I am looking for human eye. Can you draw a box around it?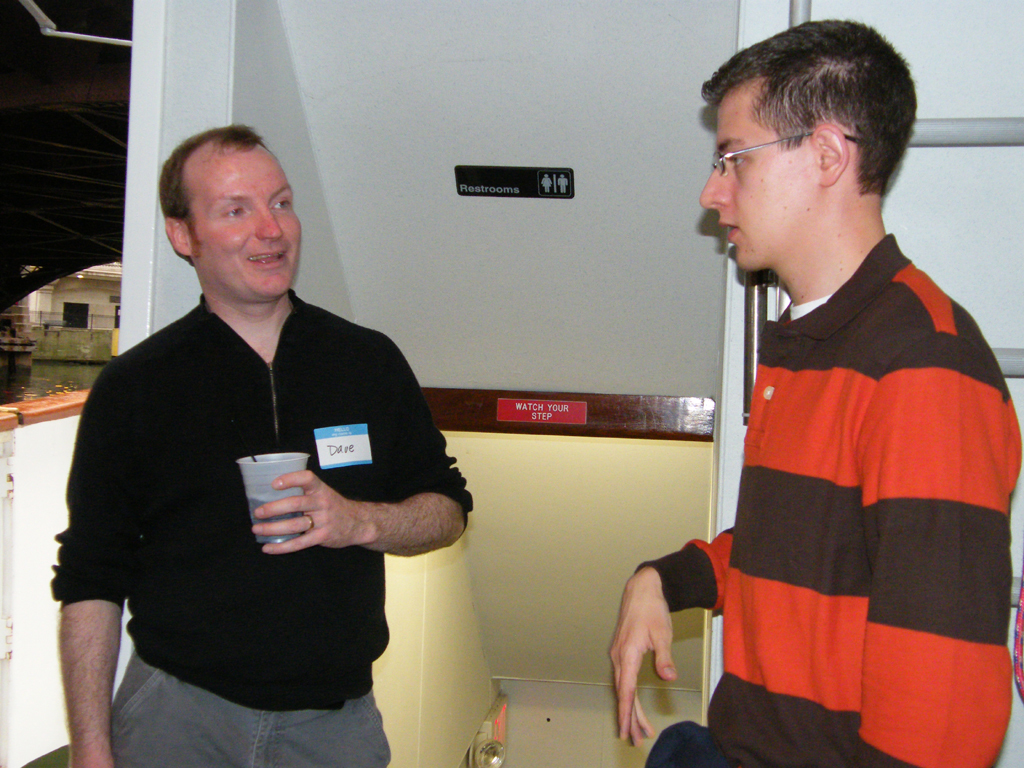
Sure, the bounding box is detection(220, 200, 248, 219).
